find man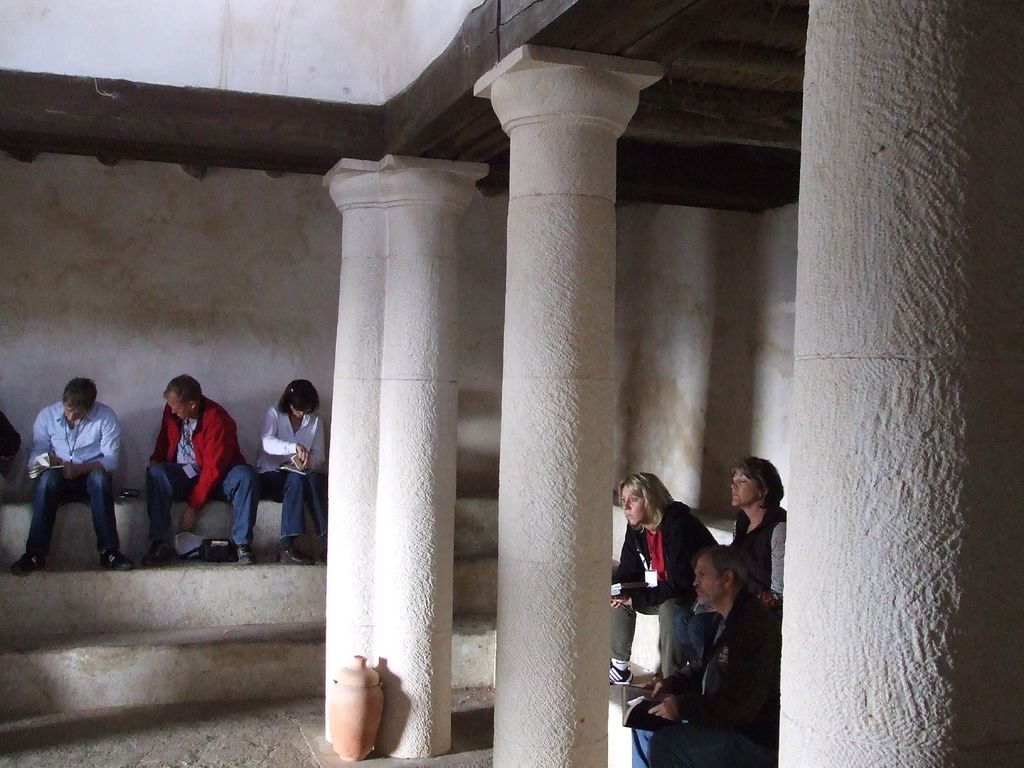
[x1=629, y1=545, x2=780, y2=767]
